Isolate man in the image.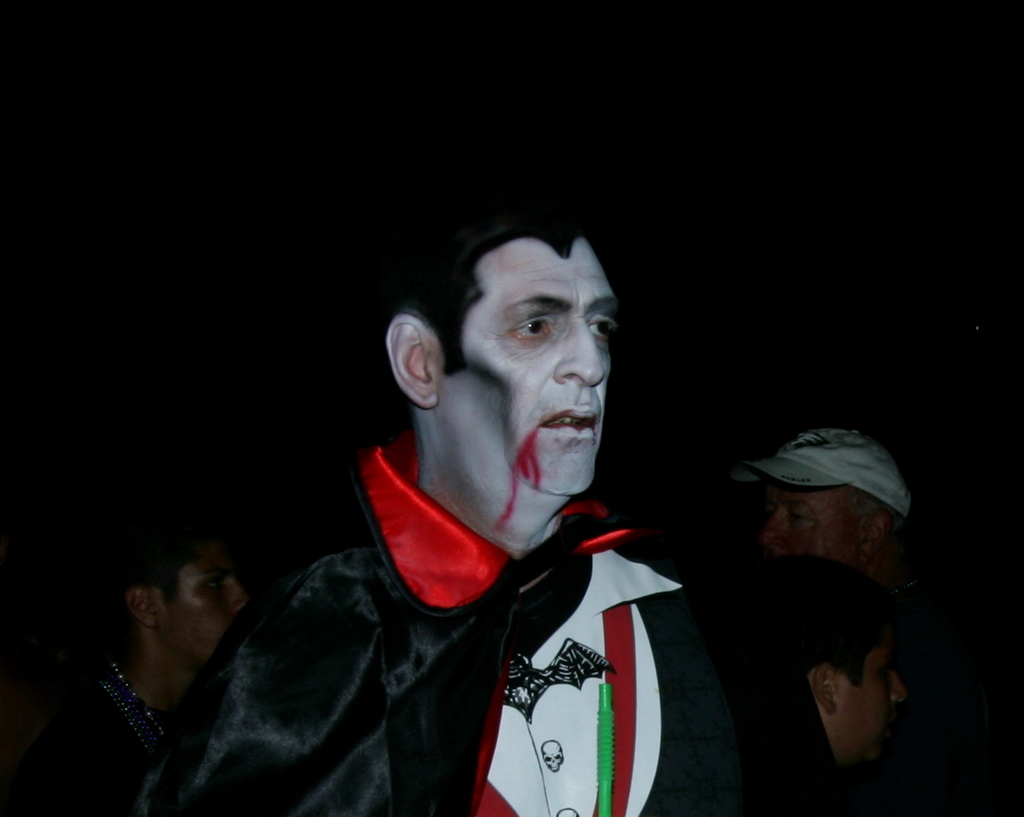
Isolated region: rect(171, 219, 776, 809).
